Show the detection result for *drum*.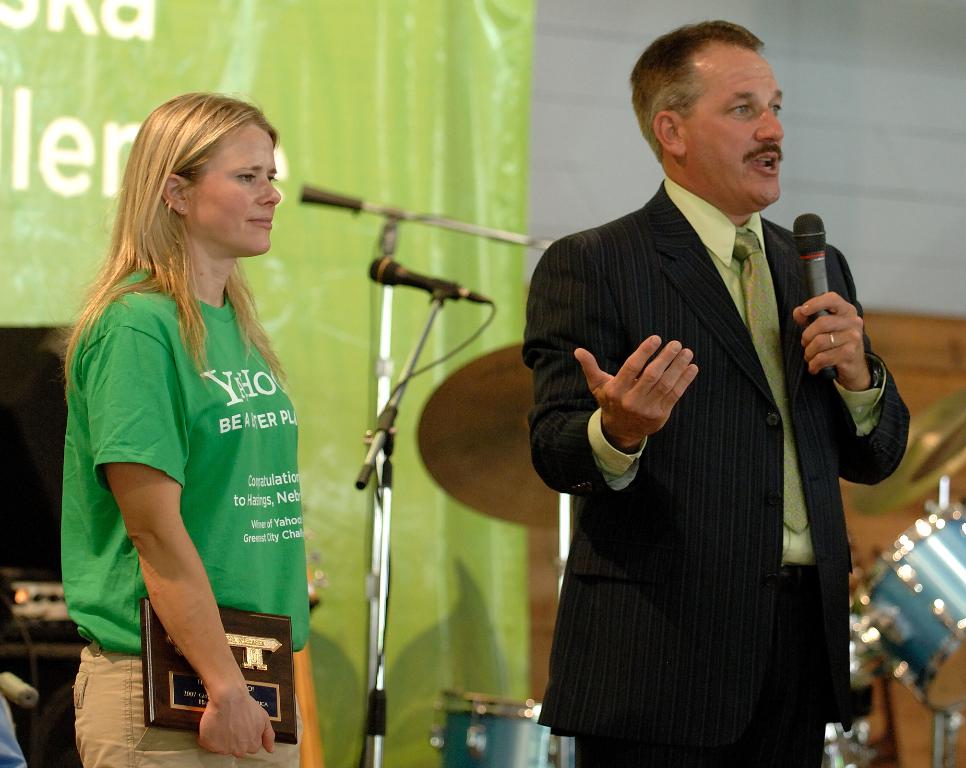
pyautogui.locateOnScreen(429, 685, 578, 767).
